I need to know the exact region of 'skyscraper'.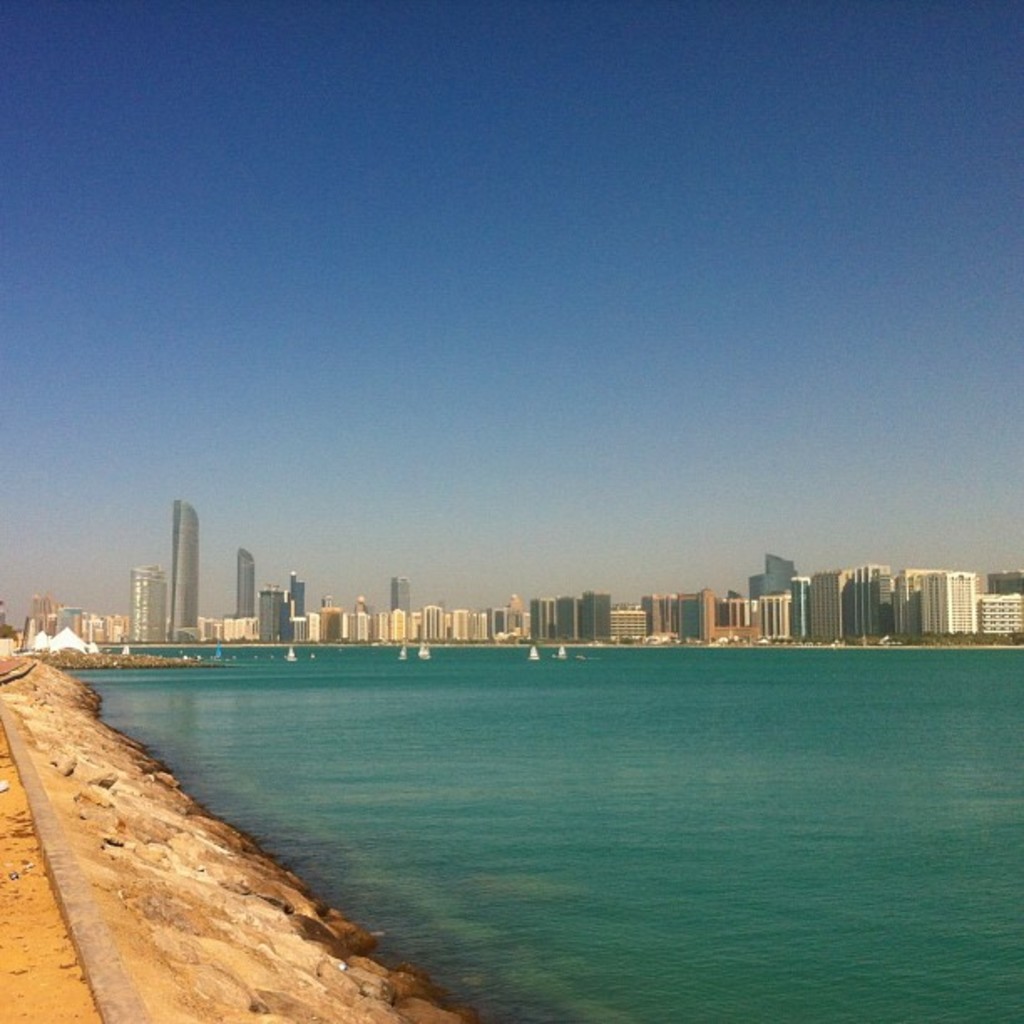
Region: 256:587:284:639.
